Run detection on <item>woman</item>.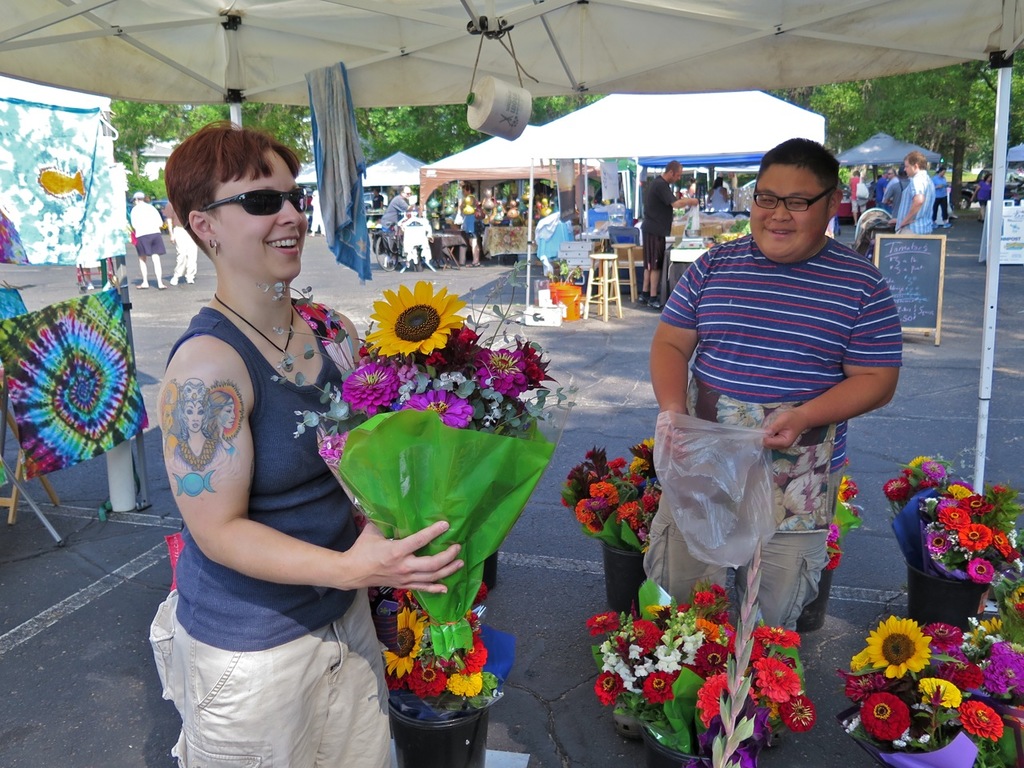
Result: bbox(974, 175, 994, 218).
